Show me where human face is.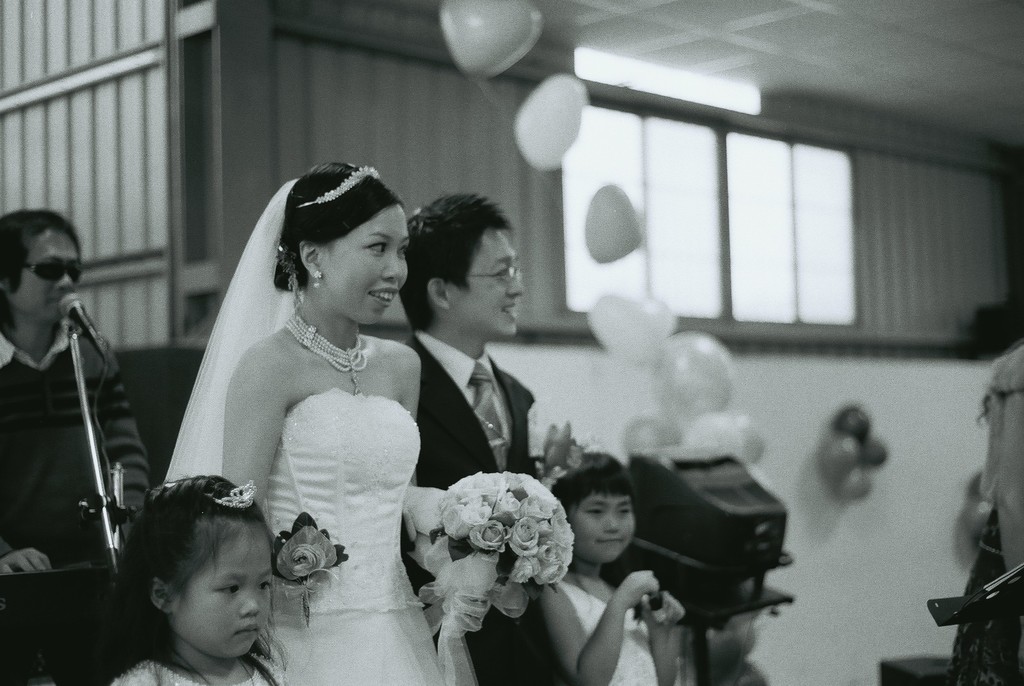
human face is at Rect(17, 229, 84, 315).
